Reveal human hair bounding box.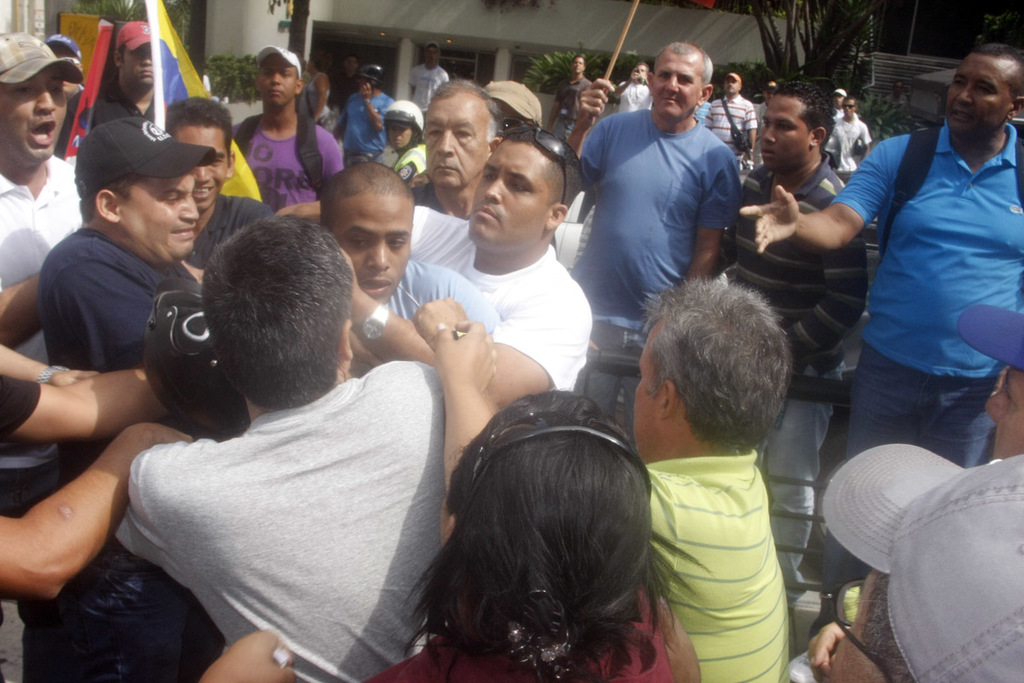
Revealed: {"left": 969, "top": 43, "right": 1023, "bottom": 103}.
